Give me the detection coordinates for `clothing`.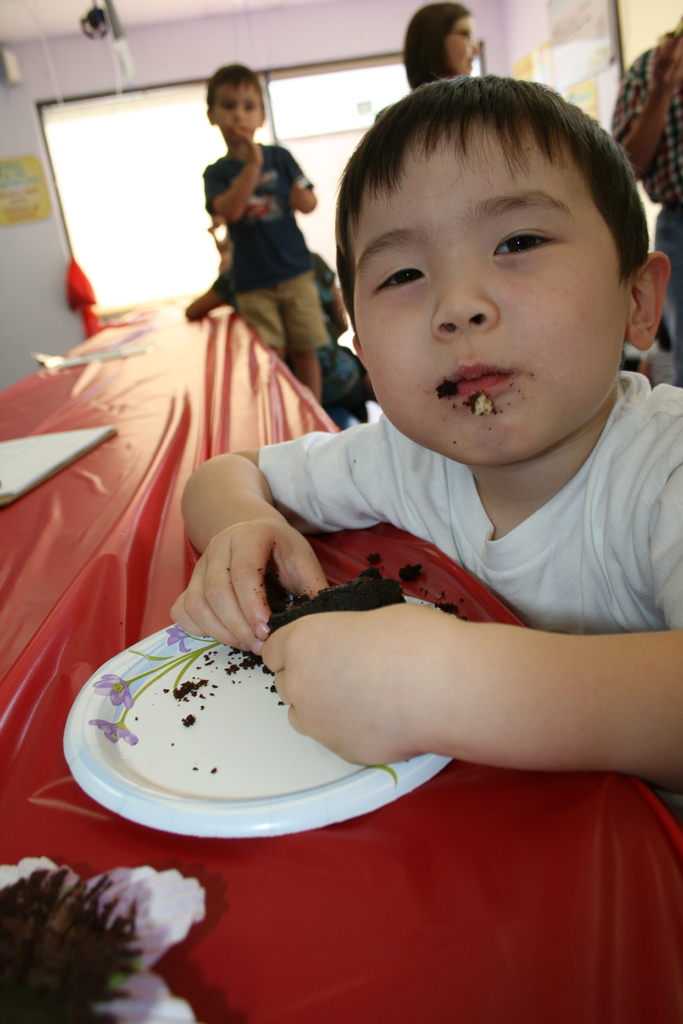
{"left": 607, "top": 22, "right": 682, "bottom": 376}.
